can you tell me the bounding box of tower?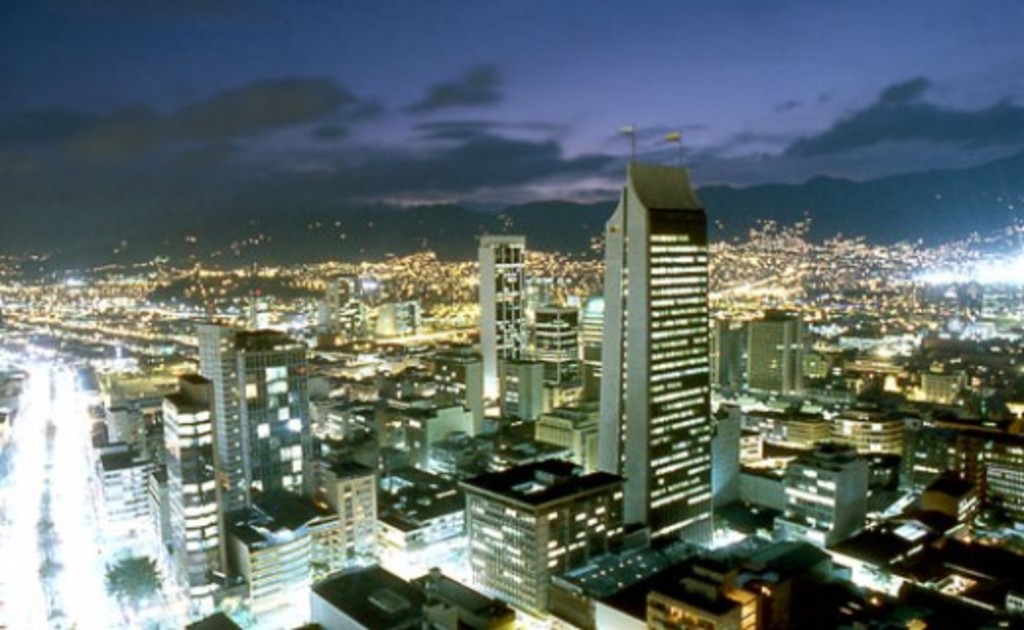
select_region(467, 232, 542, 429).
